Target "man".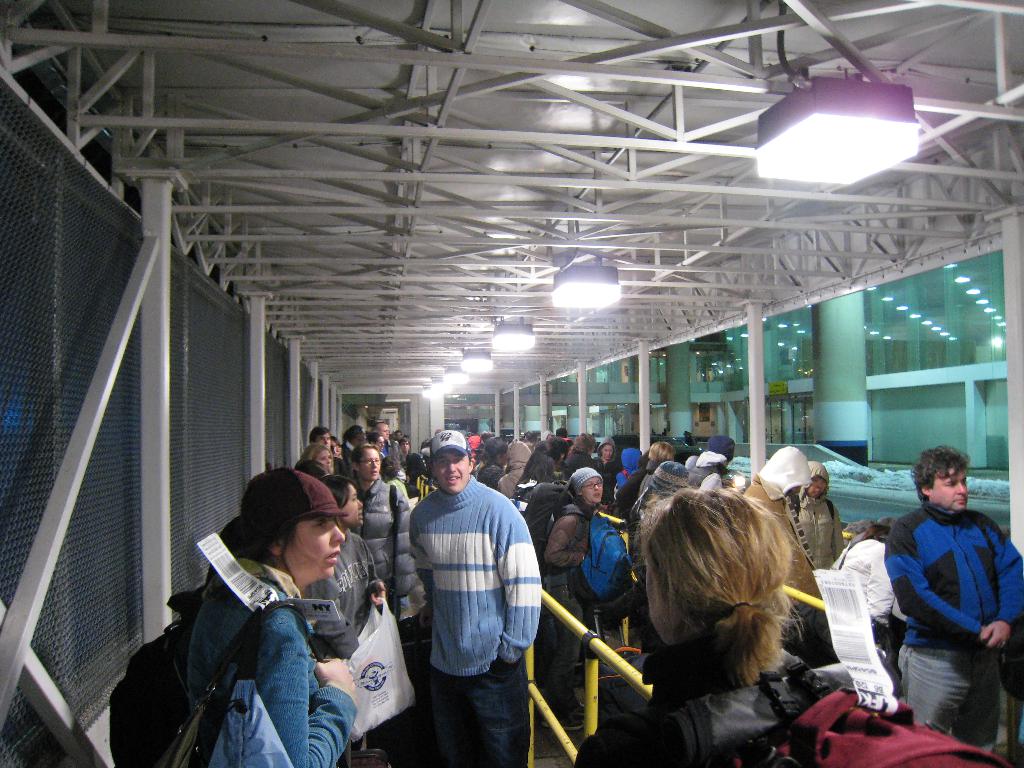
Target region: locate(306, 424, 350, 477).
